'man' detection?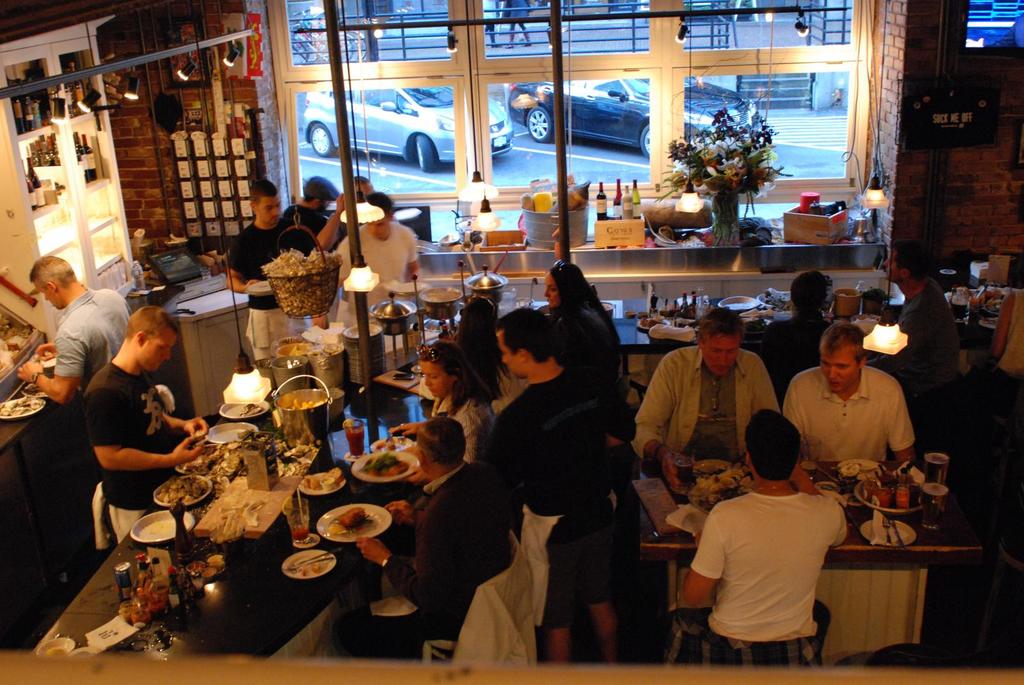
bbox(326, 196, 426, 326)
